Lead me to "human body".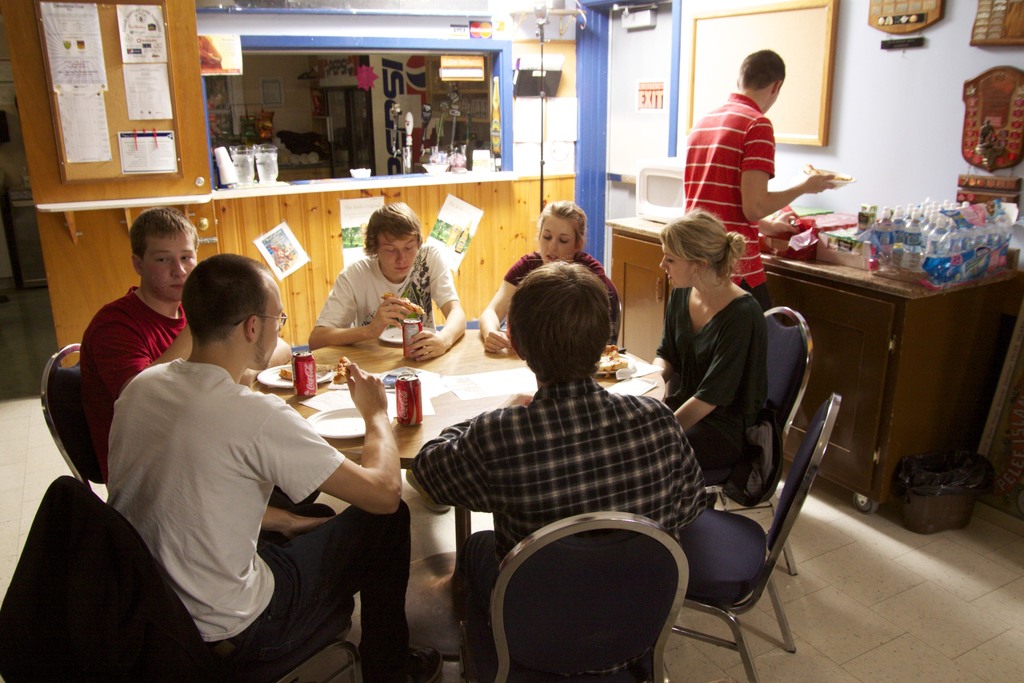
Lead to Rect(415, 377, 708, 682).
